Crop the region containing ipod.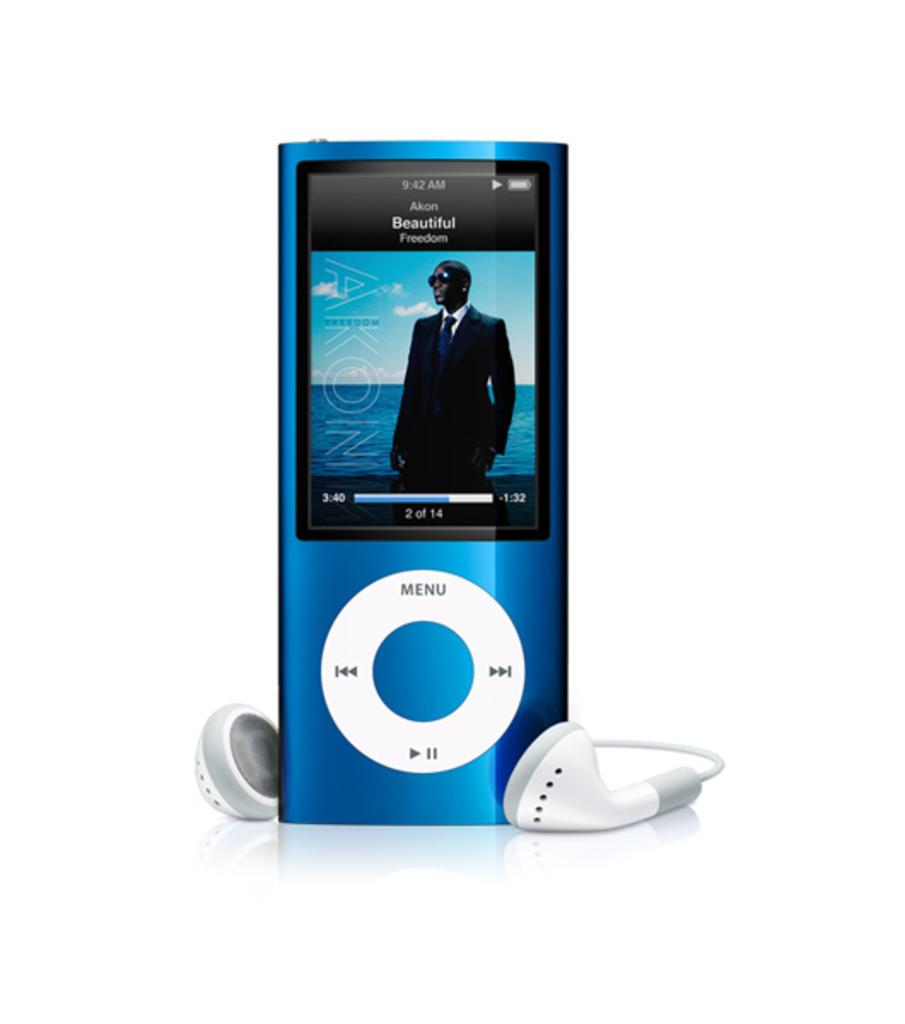
Crop region: {"x1": 273, "y1": 140, "x2": 569, "y2": 829}.
